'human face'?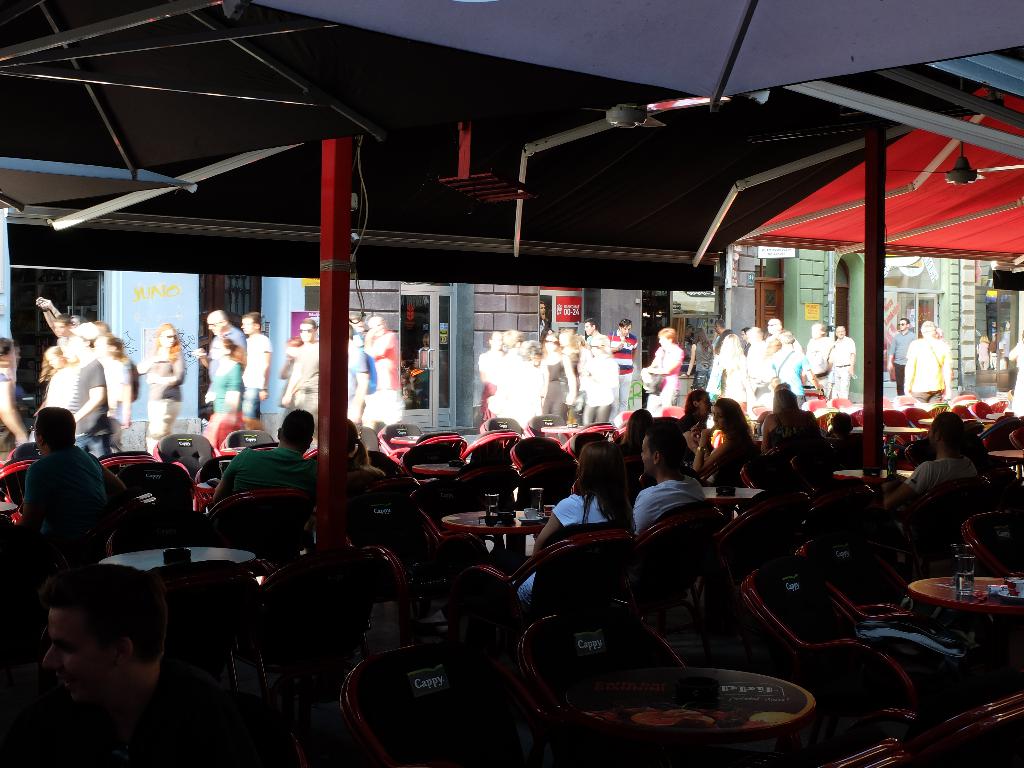
<region>208, 336, 227, 362</region>
